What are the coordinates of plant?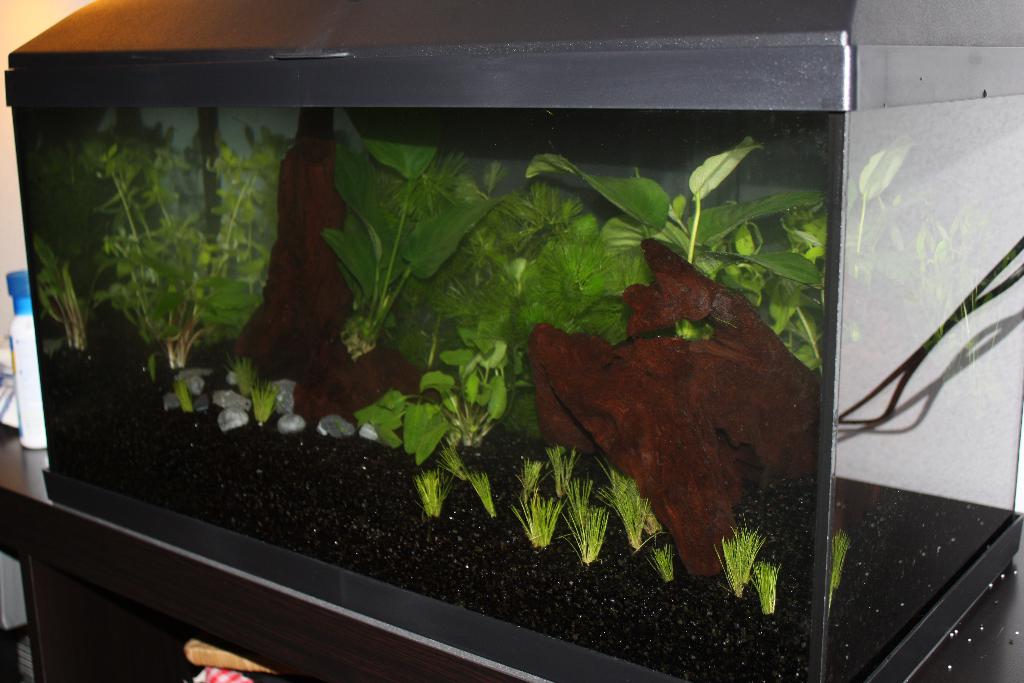
<bbox>715, 524, 783, 613</bbox>.
